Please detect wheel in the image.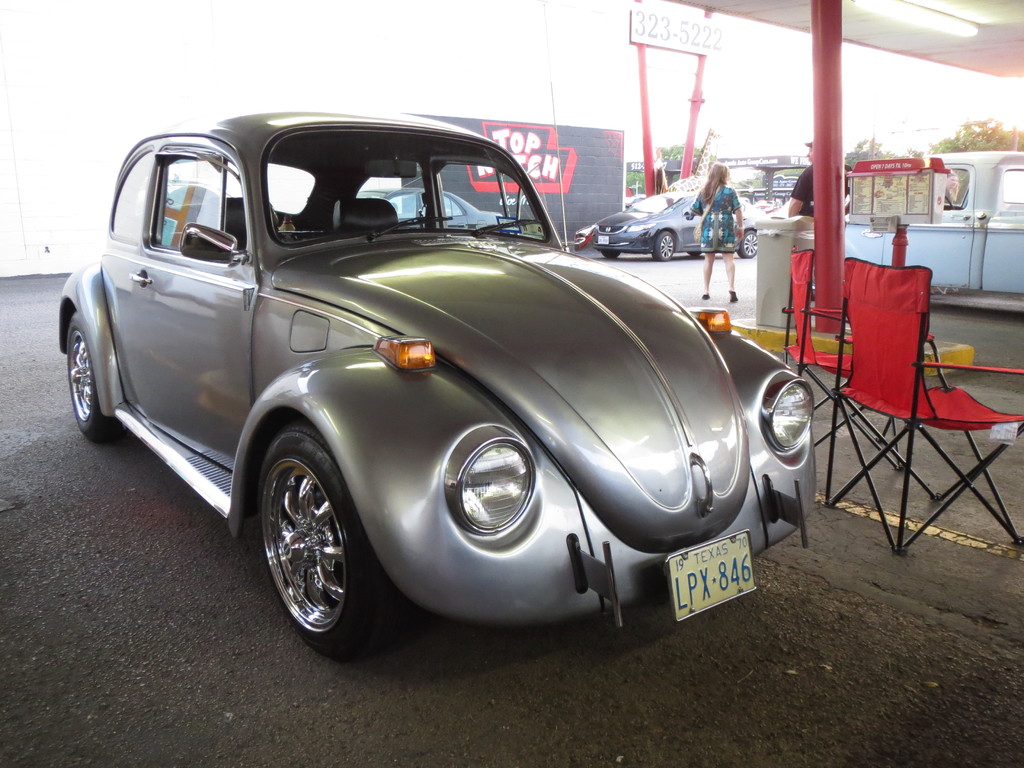
region(63, 312, 118, 442).
